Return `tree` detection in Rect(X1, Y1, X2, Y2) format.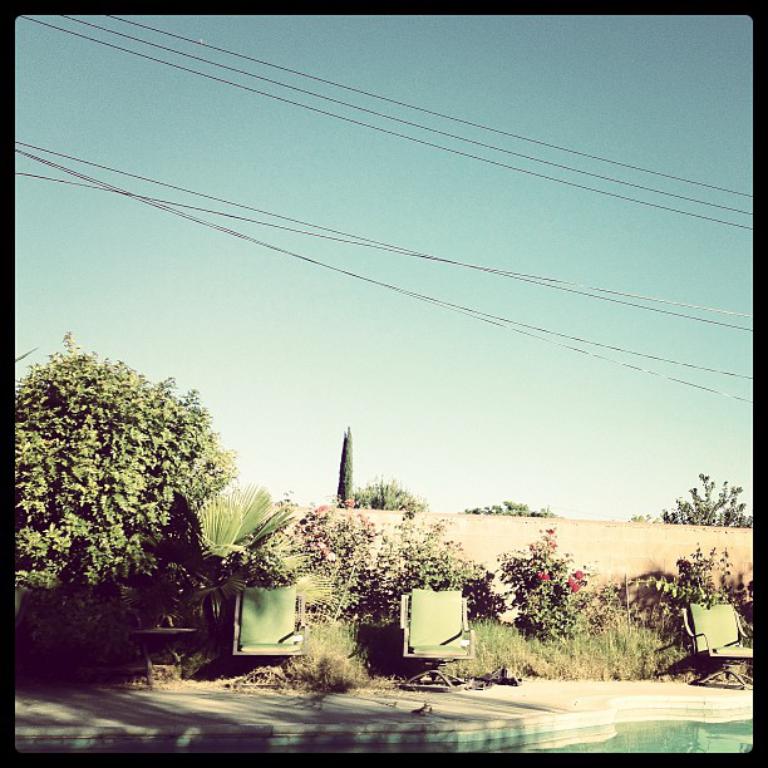
Rect(338, 423, 359, 508).
